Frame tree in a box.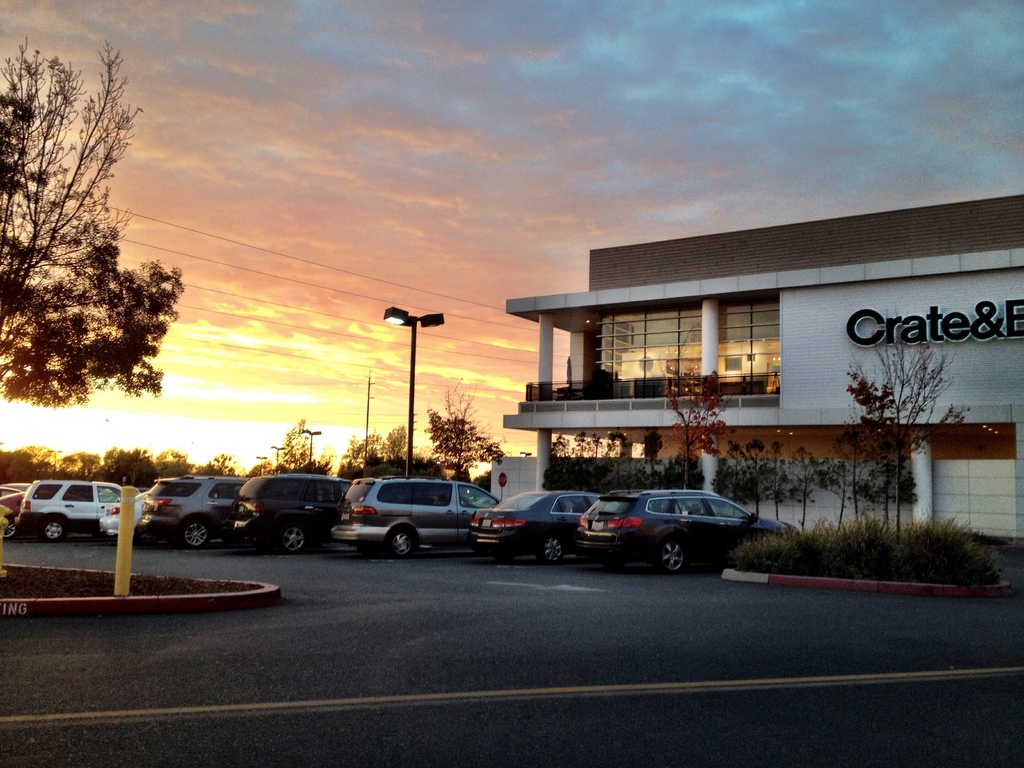
9:70:180:502.
